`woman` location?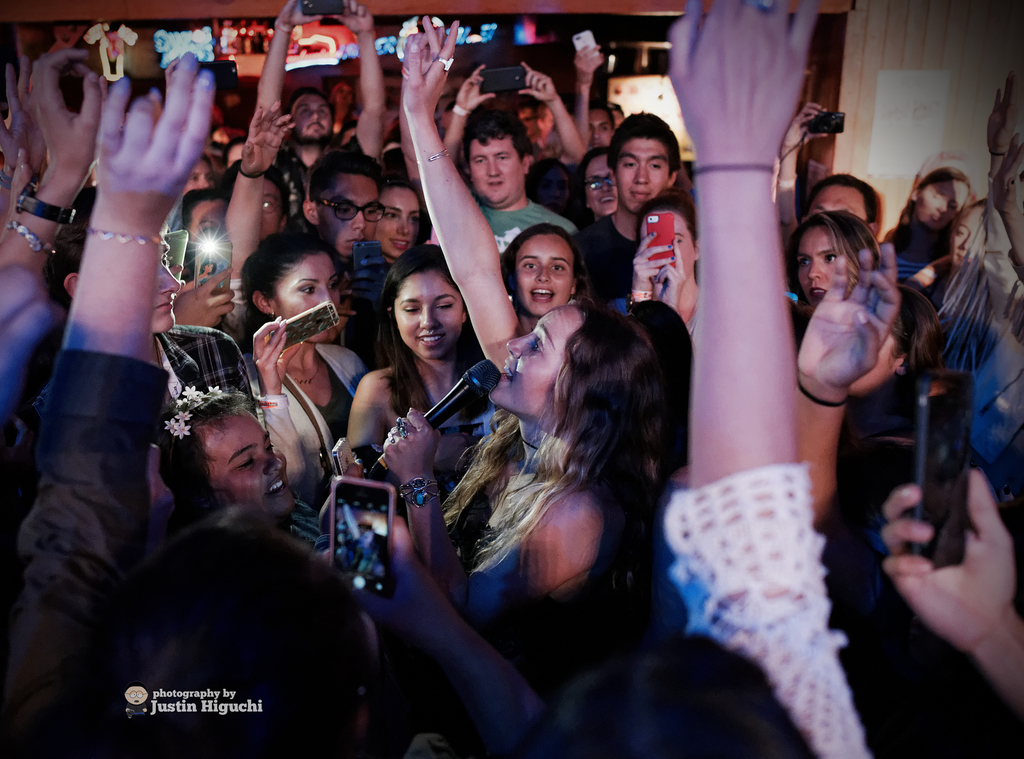
x1=785 y1=213 x2=881 y2=352
